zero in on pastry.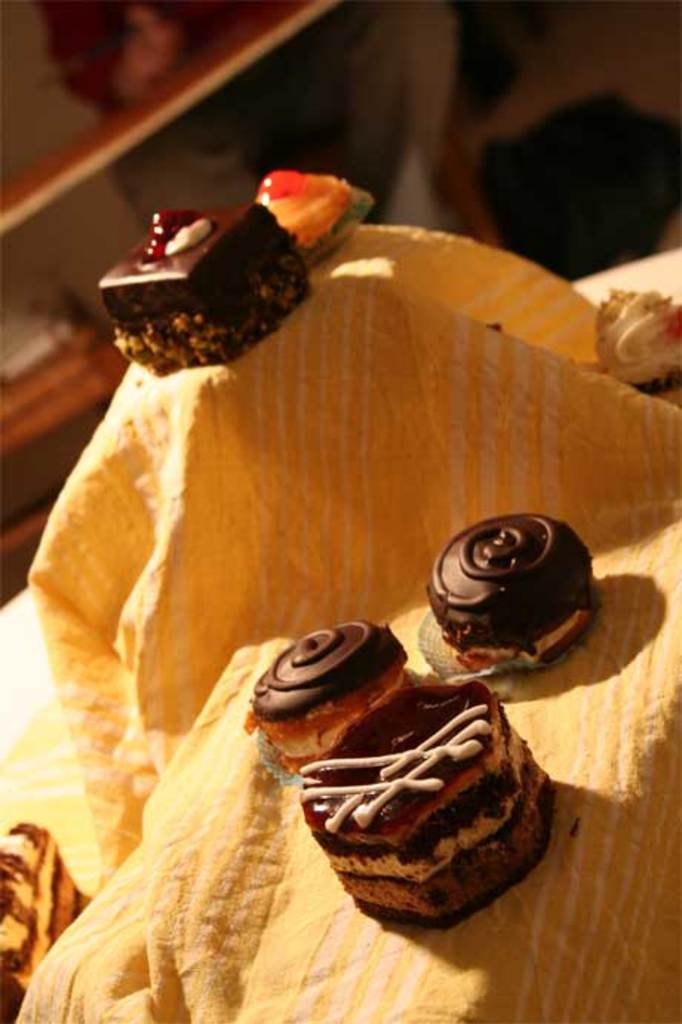
Zeroed in: 249,639,406,791.
